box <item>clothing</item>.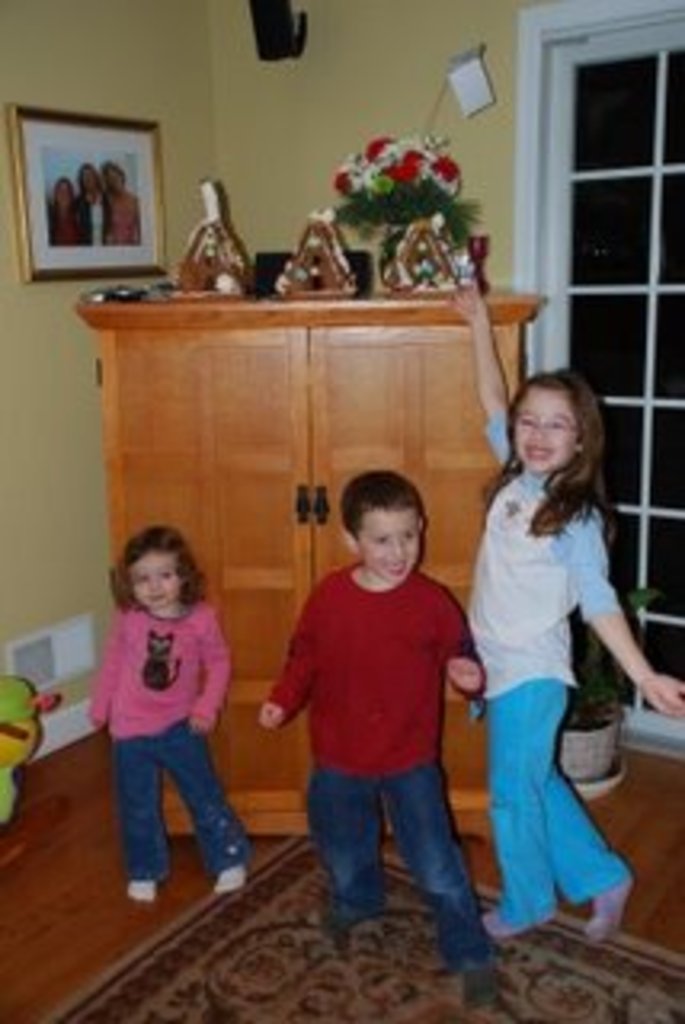
box=[83, 595, 230, 874].
